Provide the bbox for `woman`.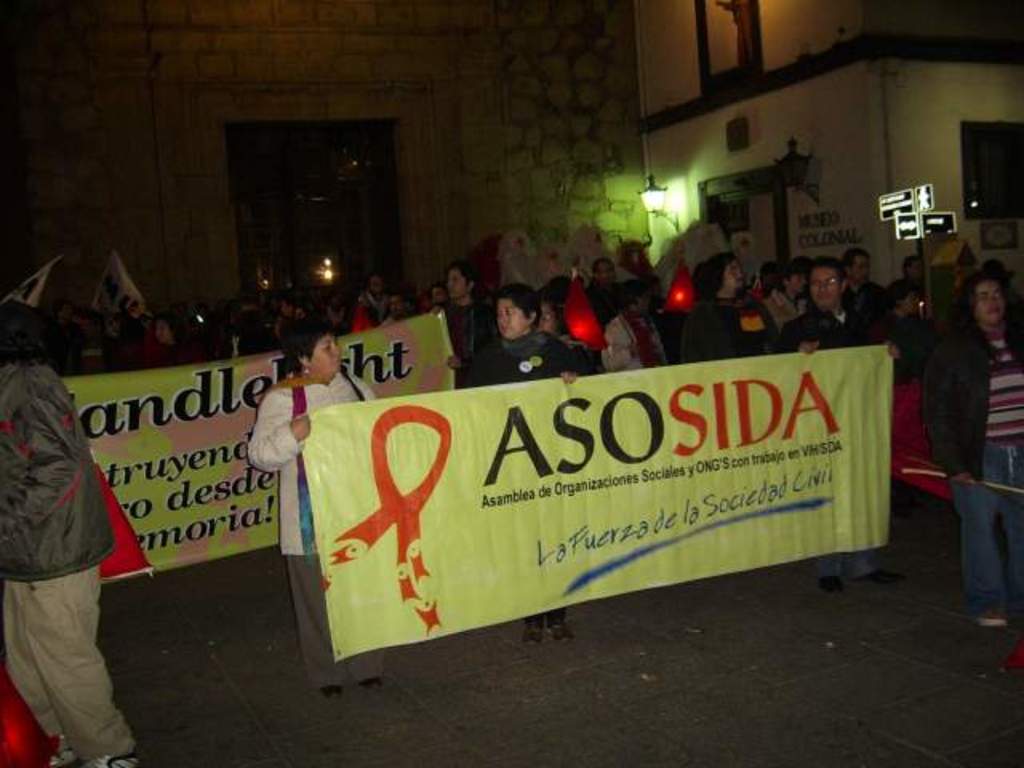
[left=917, top=274, right=1022, bottom=622].
